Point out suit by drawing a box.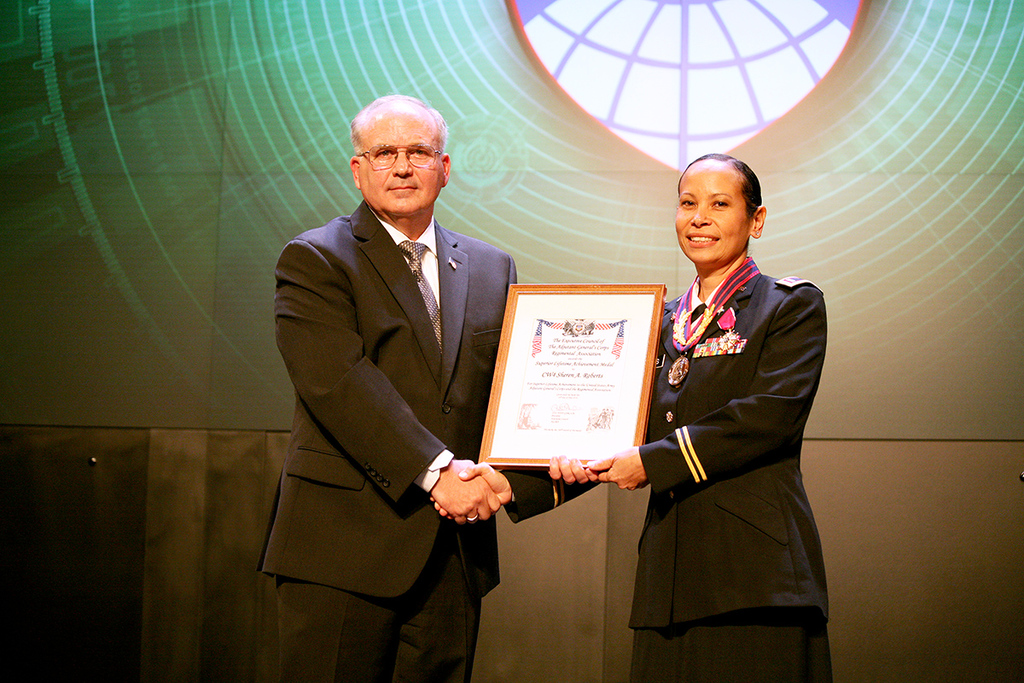
locate(261, 80, 538, 680).
